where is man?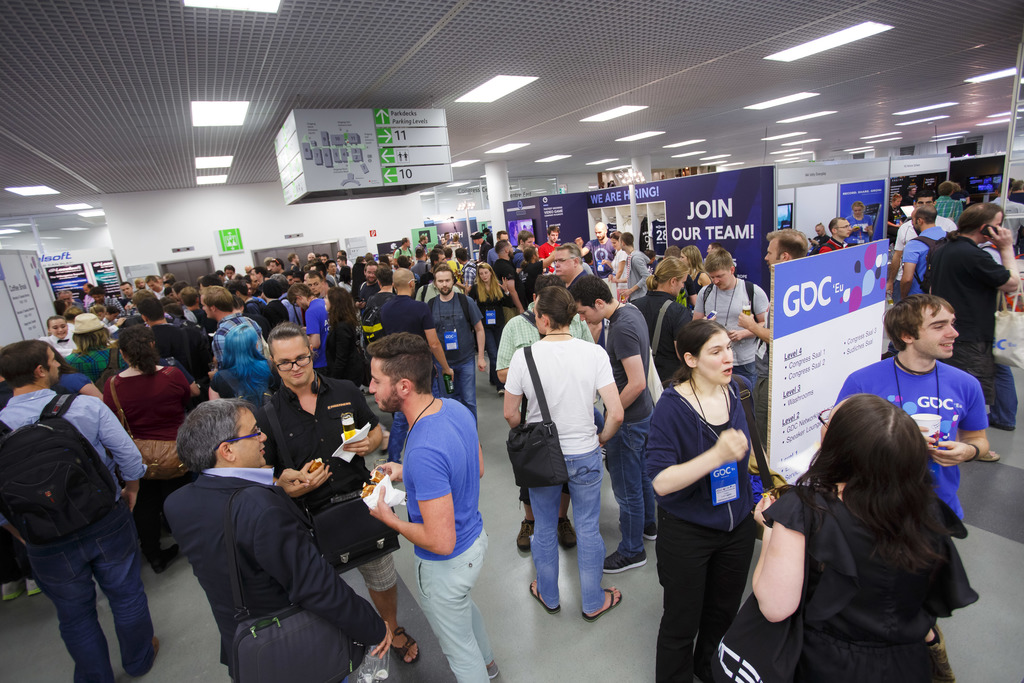
<box>569,262,634,429</box>.
